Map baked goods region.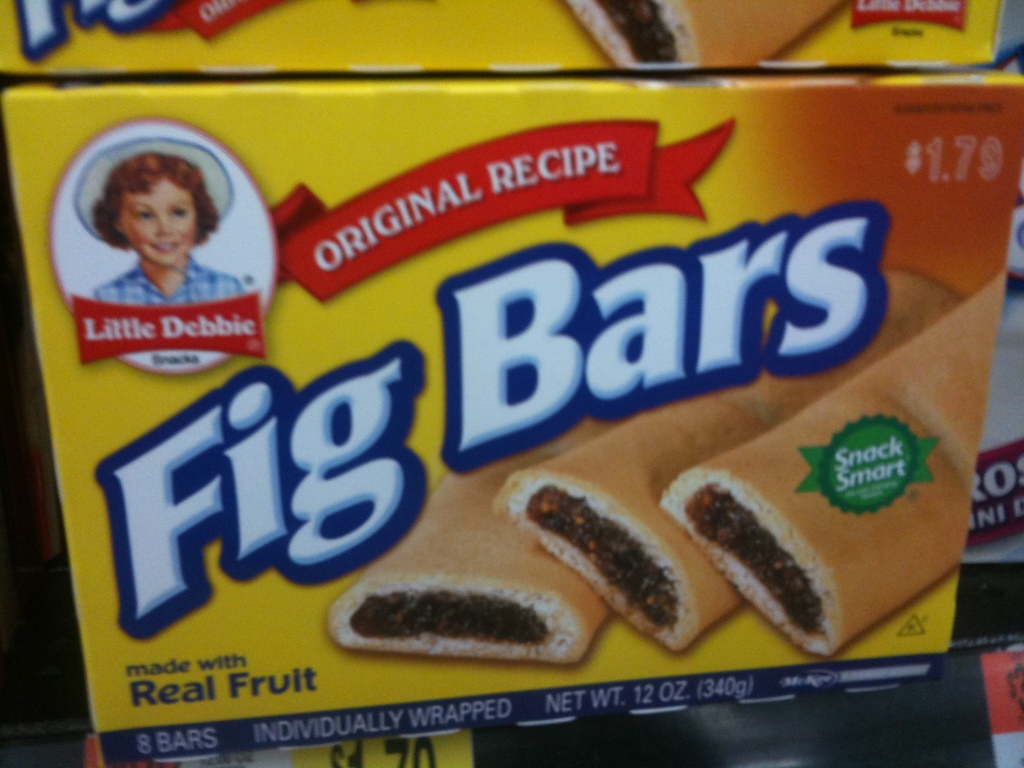
Mapped to x1=493 y1=269 x2=969 y2=655.
